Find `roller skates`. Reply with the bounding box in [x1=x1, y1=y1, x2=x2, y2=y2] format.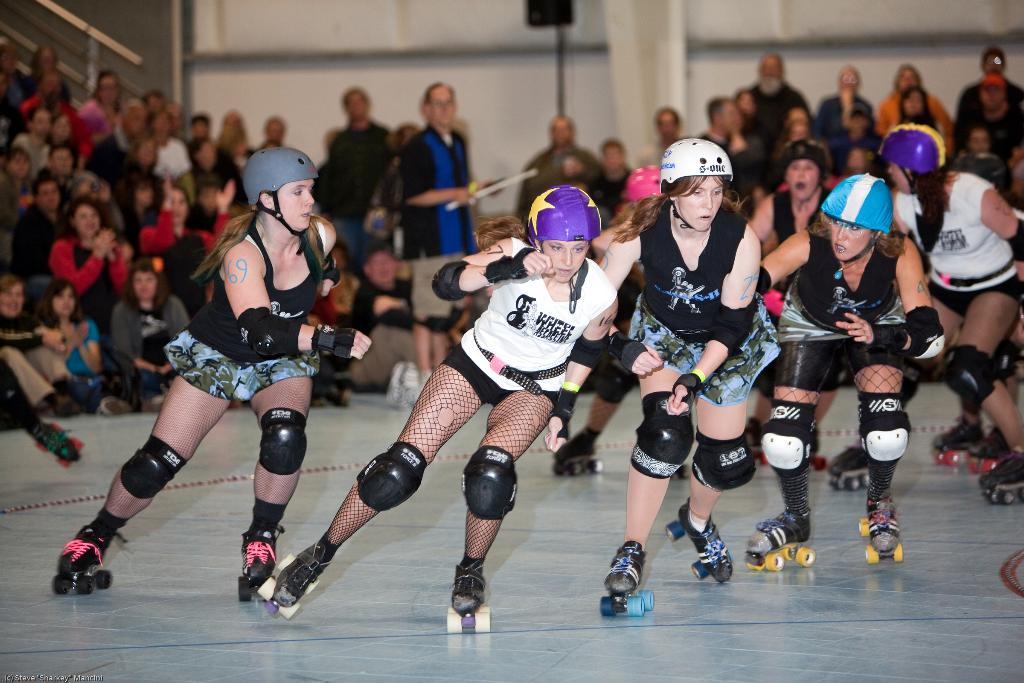
[x1=931, y1=416, x2=987, y2=465].
